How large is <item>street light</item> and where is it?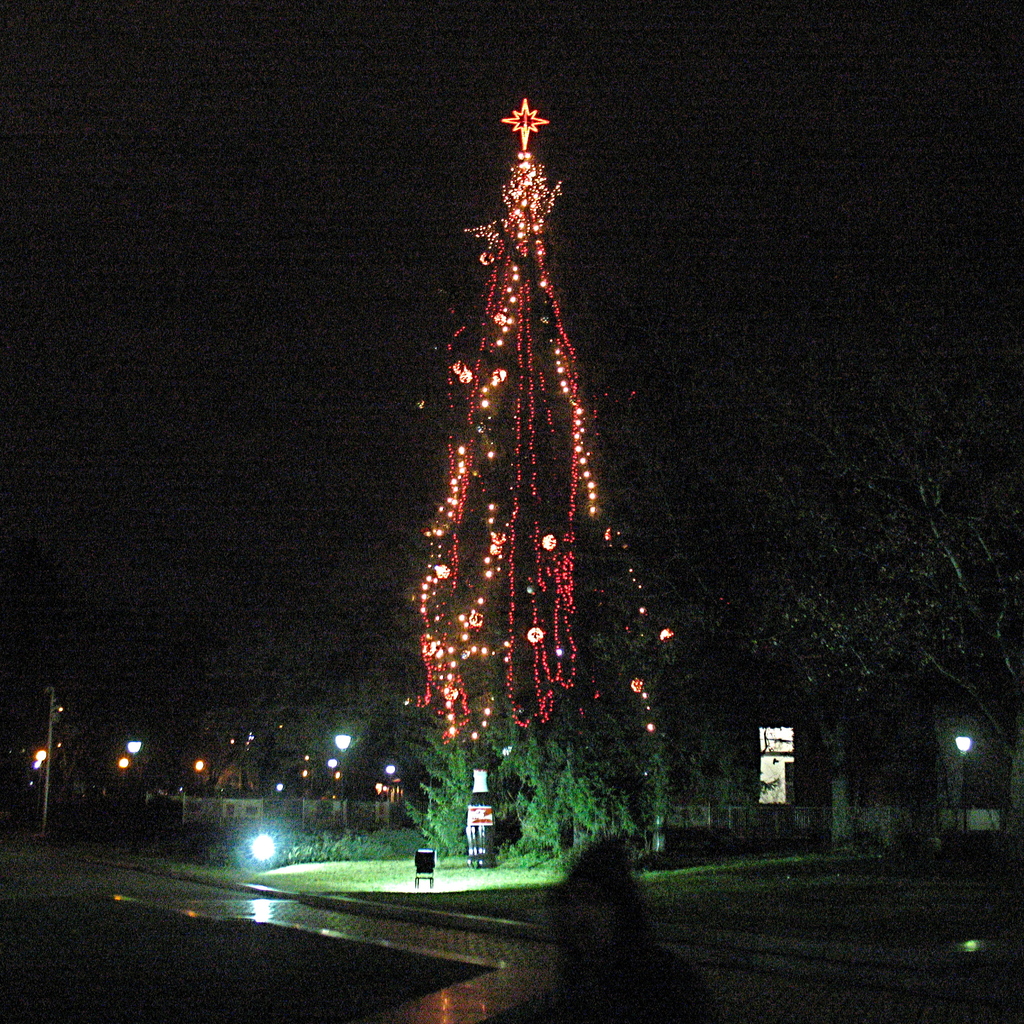
Bounding box: (335, 728, 352, 838).
